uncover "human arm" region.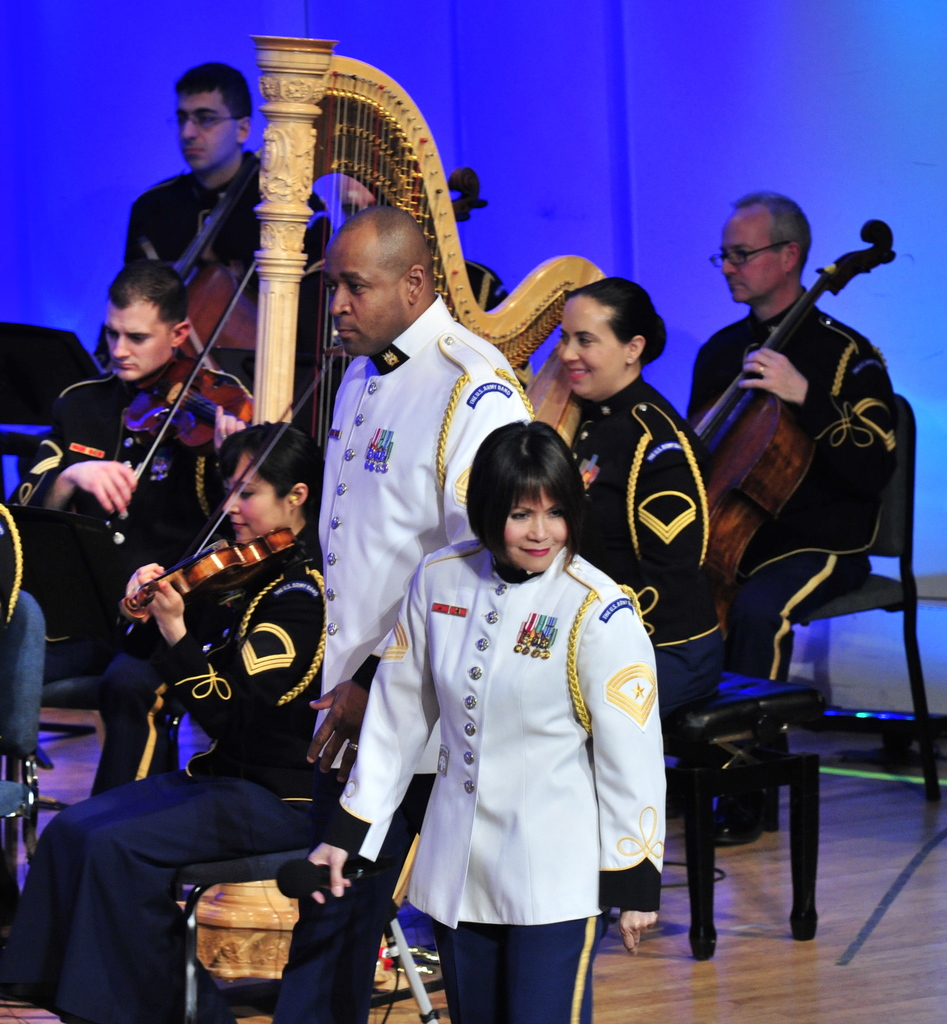
Uncovered: box=[26, 401, 134, 518].
